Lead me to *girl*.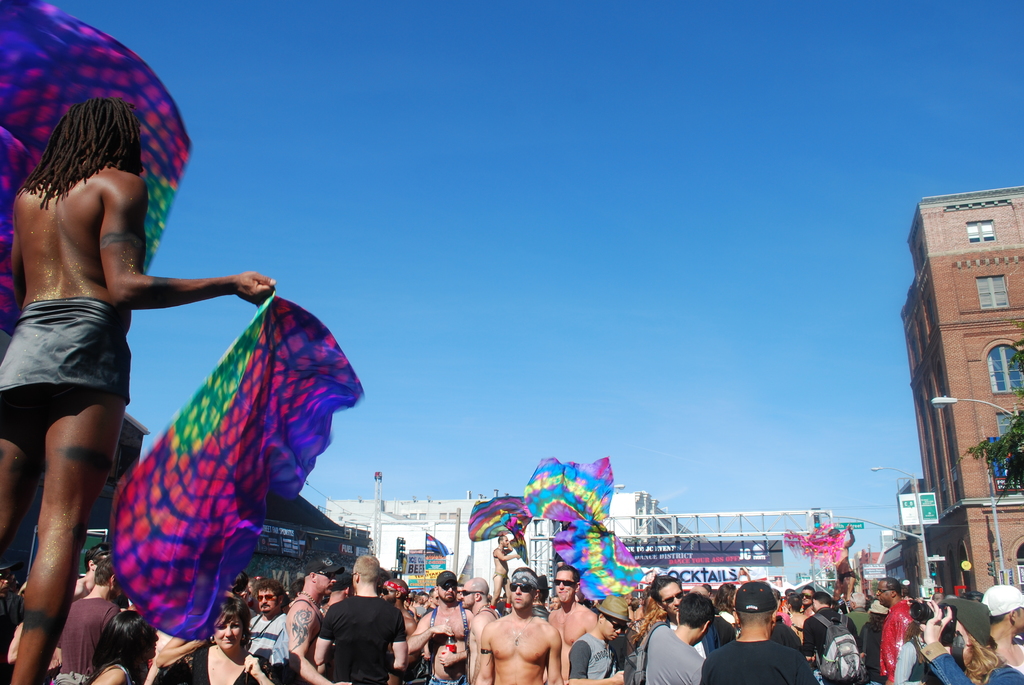
Lead to crop(548, 592, 561, 609).
